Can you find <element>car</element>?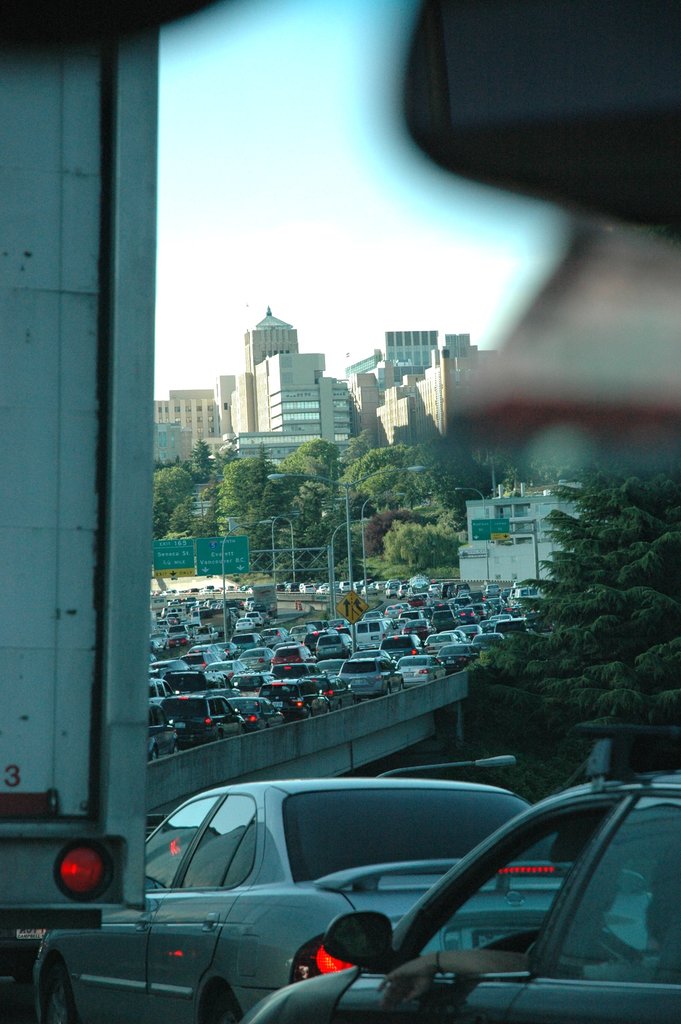
Yes, bounding box: rect(31, 747, 573, 1023).
